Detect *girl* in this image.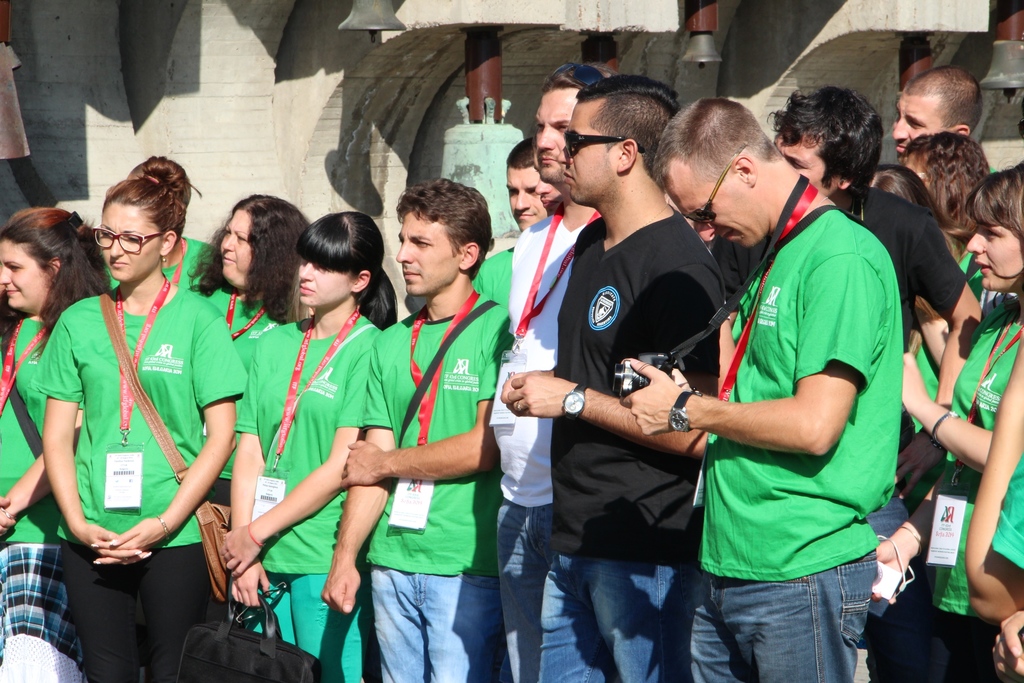
Detection: region(0, 205, 113, 682).
